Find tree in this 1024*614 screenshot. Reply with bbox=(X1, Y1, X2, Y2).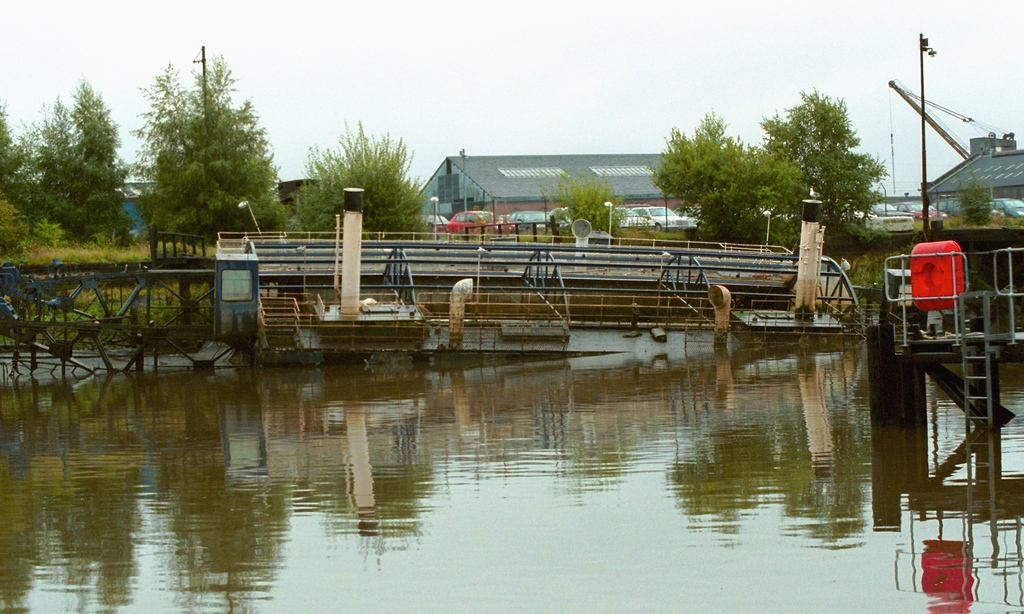
bbox=(295, 115, 431, 243).
